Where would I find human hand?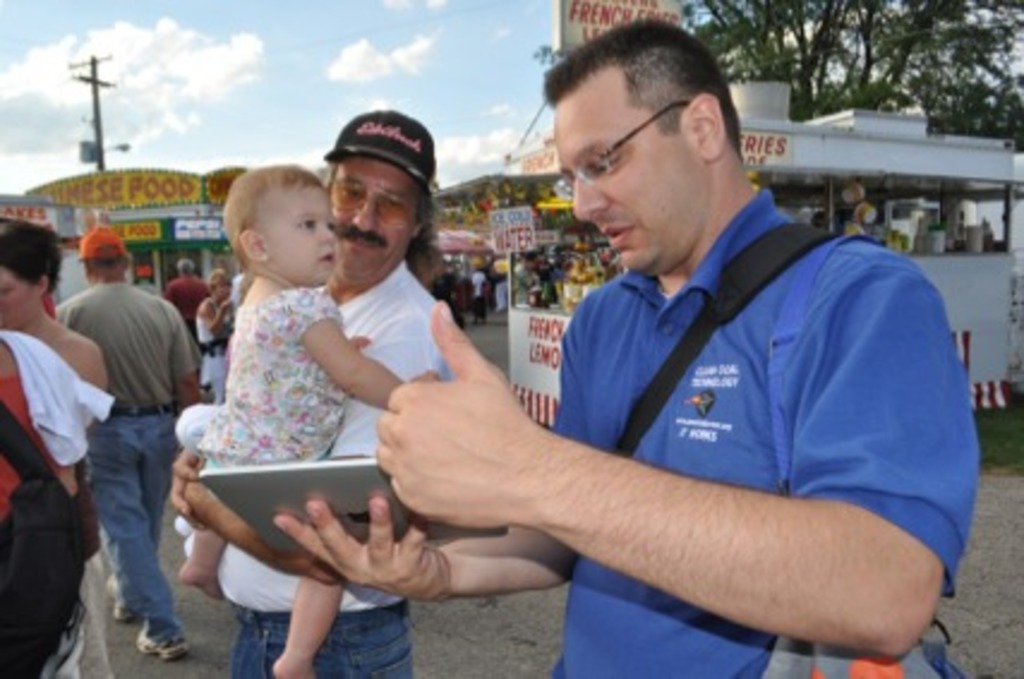
At [x1=271, y1=497, x2=451, y2=595].
